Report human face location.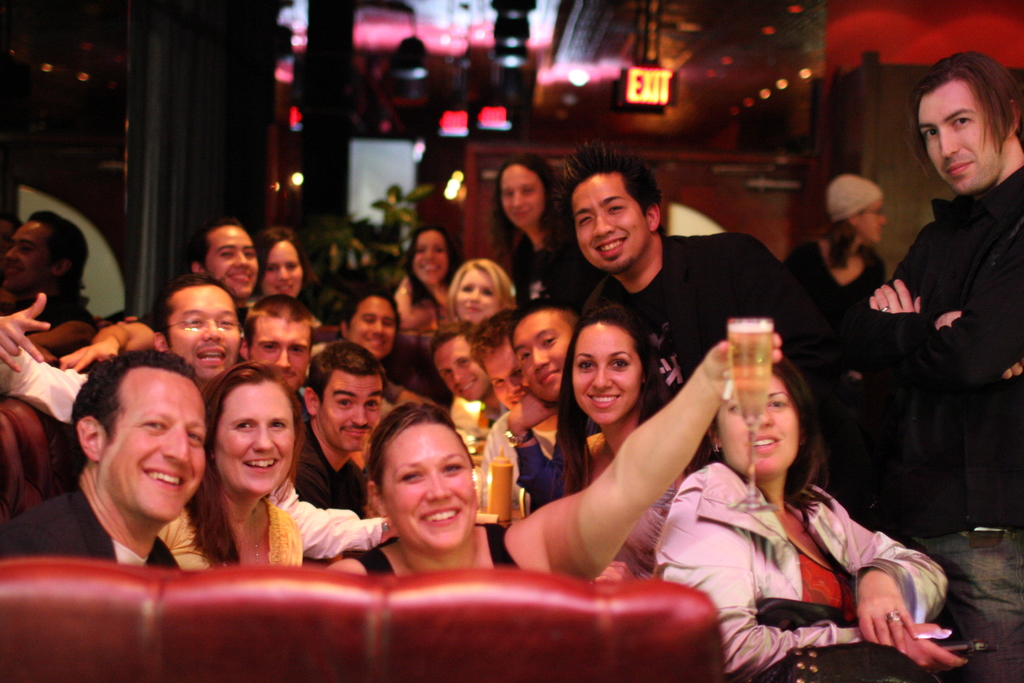
Report: left=381, top=425, right=476, bottom=551.
